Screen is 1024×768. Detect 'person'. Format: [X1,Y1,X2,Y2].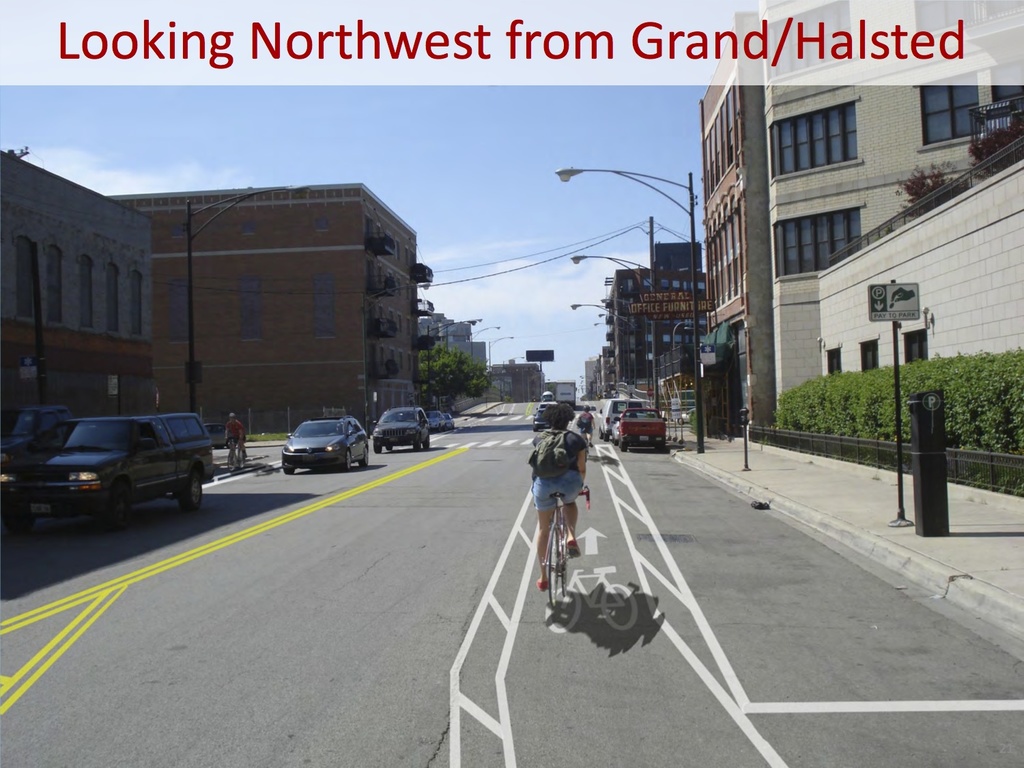
[526,384,556,433].
